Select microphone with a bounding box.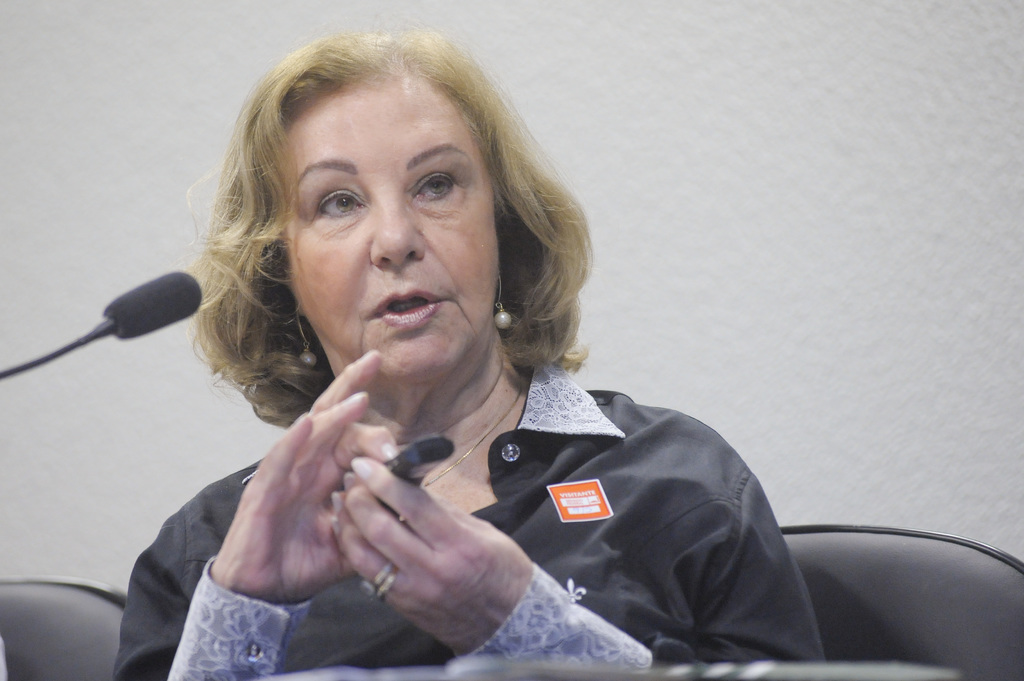
{"left": 95, "top": 268, "right": 206, "bottom": 342}.
